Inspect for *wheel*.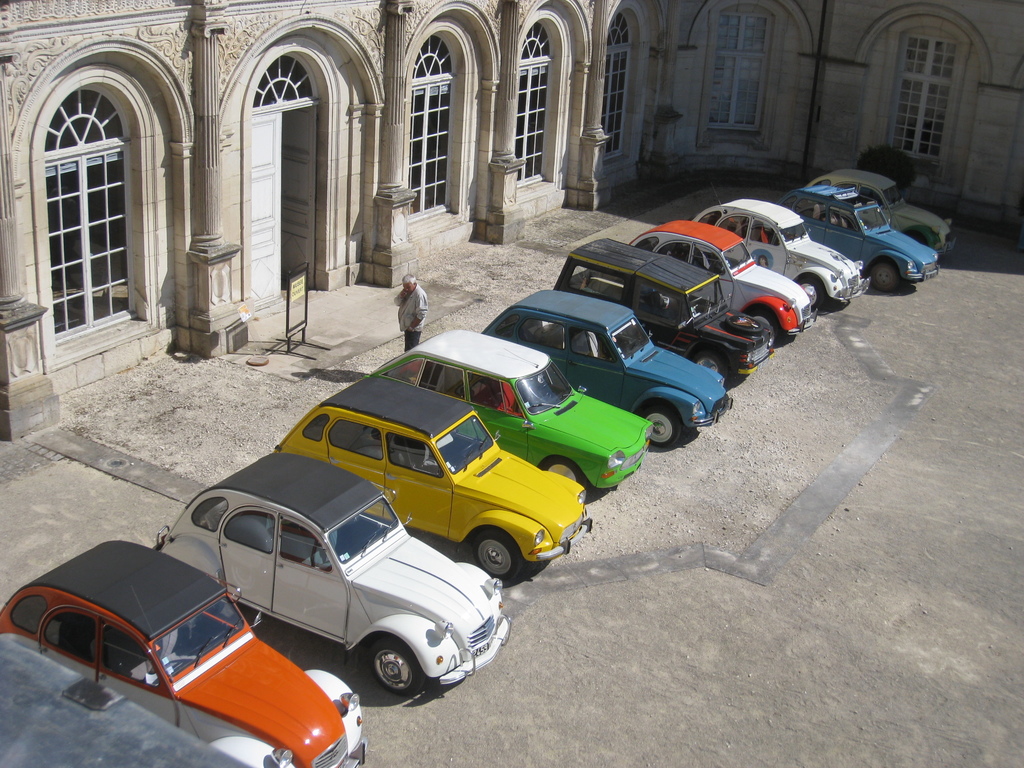
Inspection: region(865, 254, 900, 292).
